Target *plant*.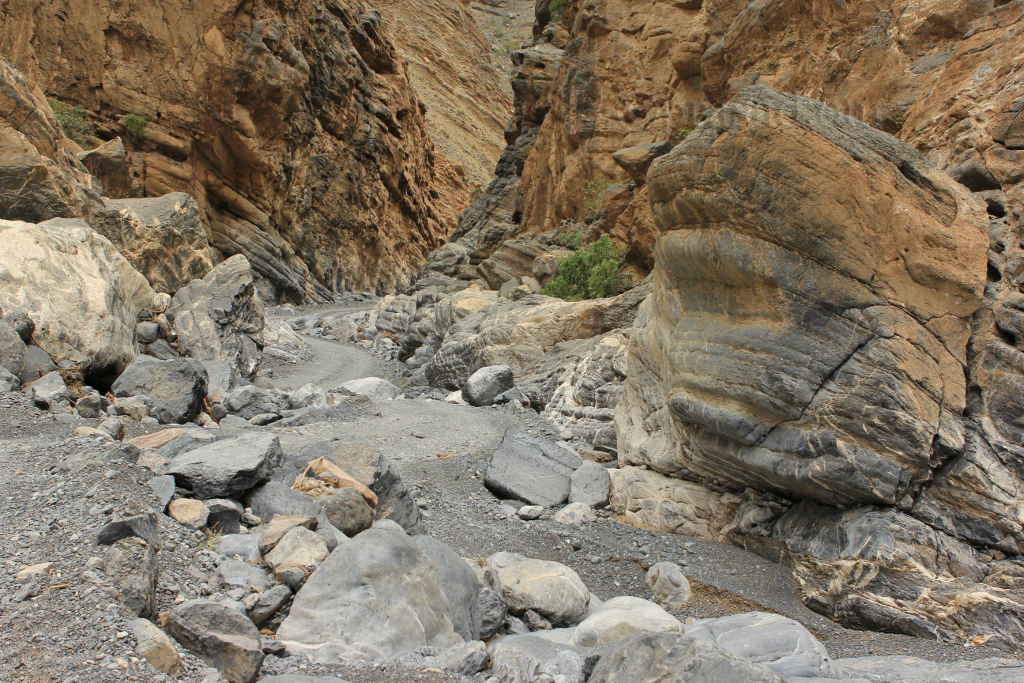
Target region: crop(553, 167, 631, 231).
